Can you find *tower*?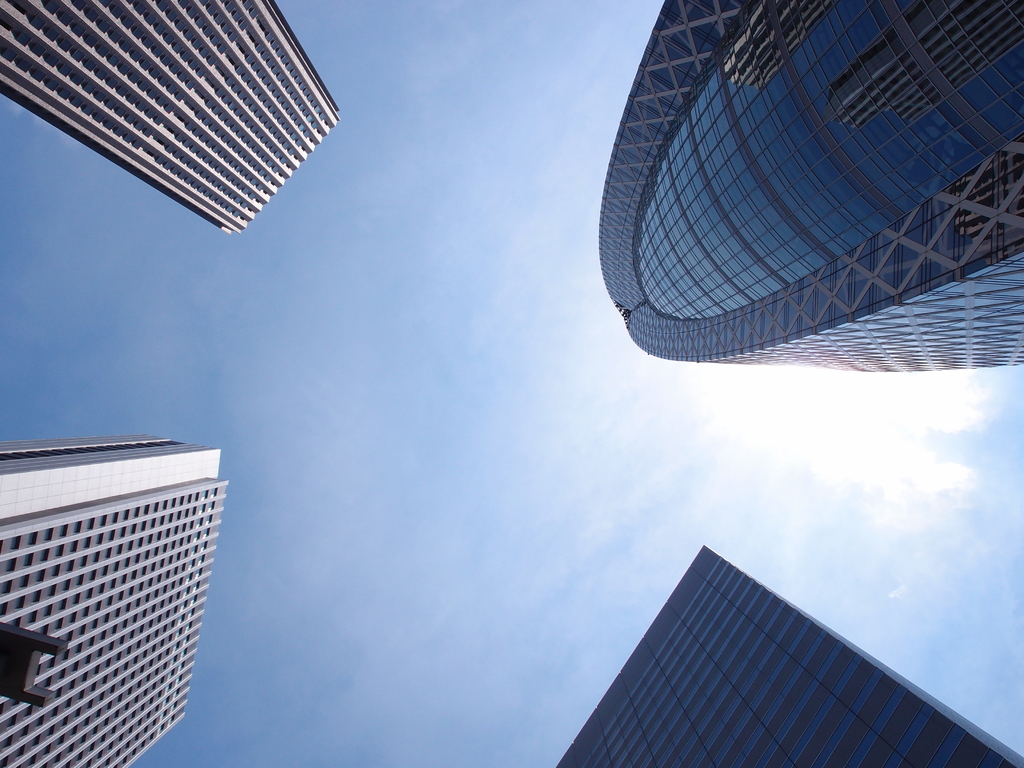
Yes, bounding box: (0, 2, 334, 227).
